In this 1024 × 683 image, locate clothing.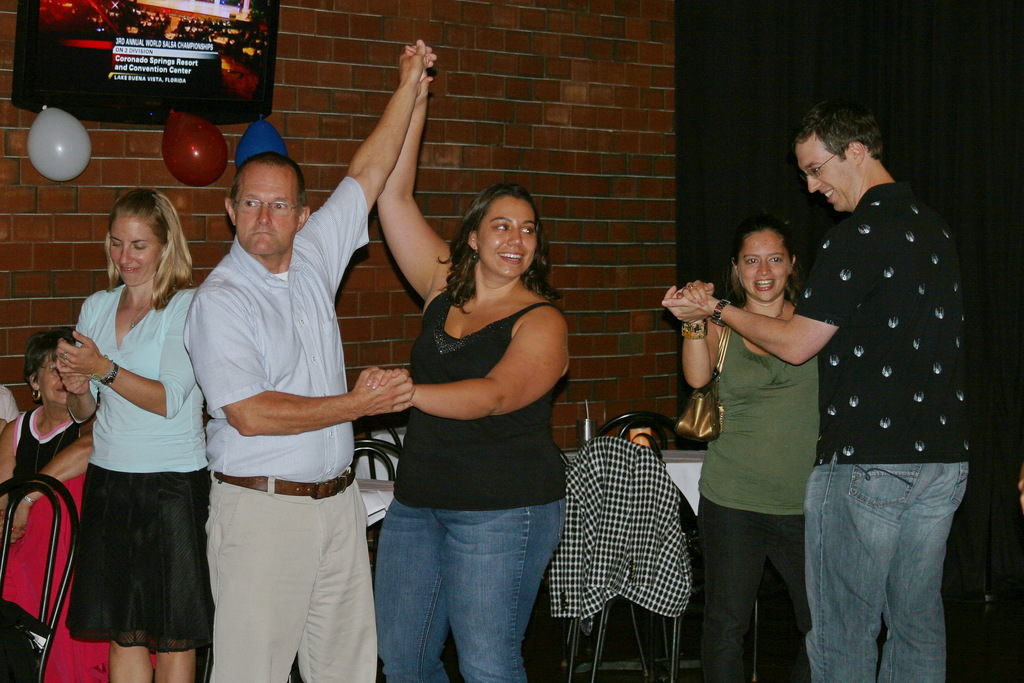
Bounding box: [1,402,100,518].
